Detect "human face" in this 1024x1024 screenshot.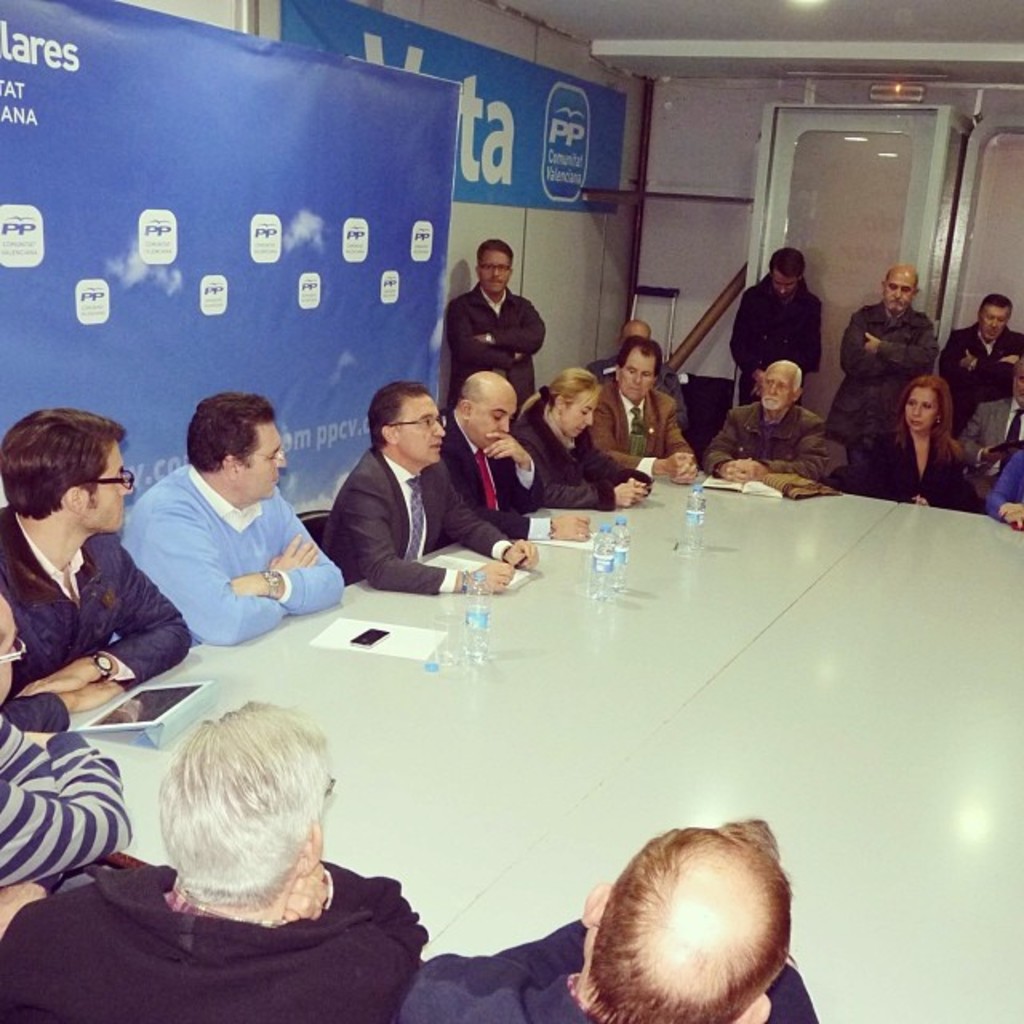
Detection: bbox=(240, 422, 290, 499).
